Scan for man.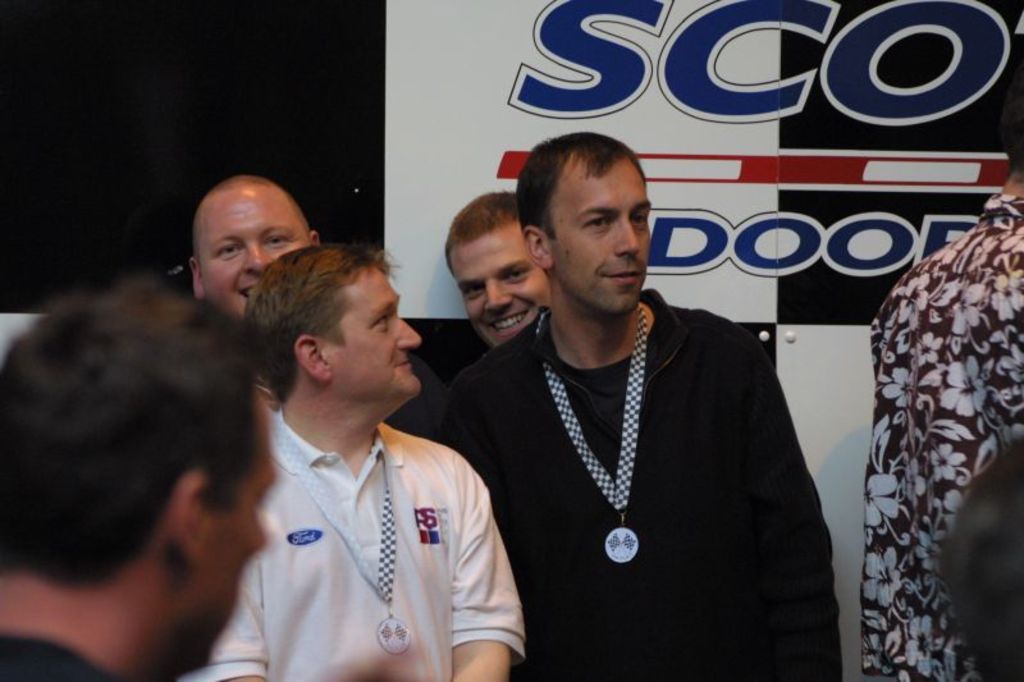
Scan result: pyautogui.locateOnScreen(442, 191, 550, 353).
